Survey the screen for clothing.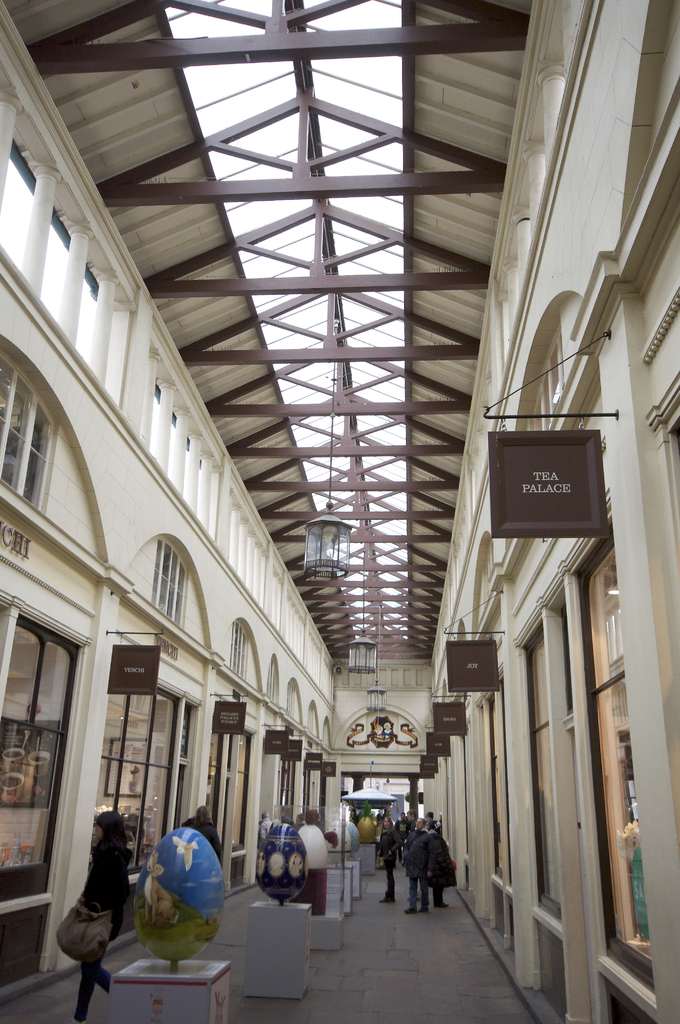
Survey found: 70,833,129,1019.
